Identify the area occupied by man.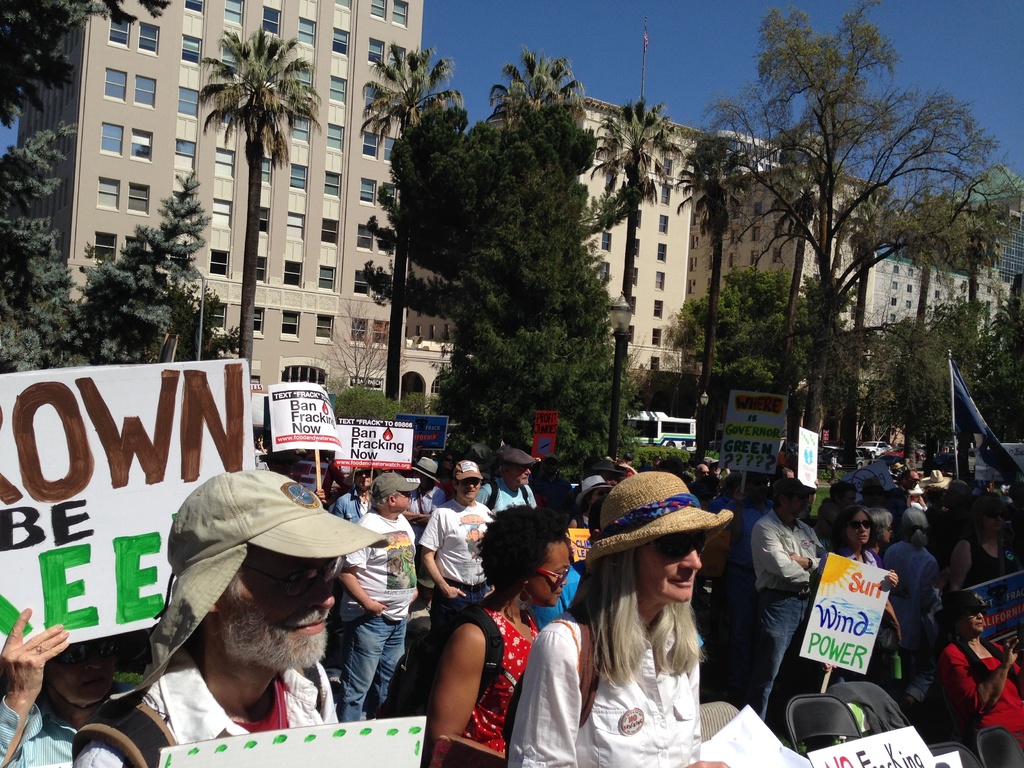
Area: region(419, 460, 499, 647).
